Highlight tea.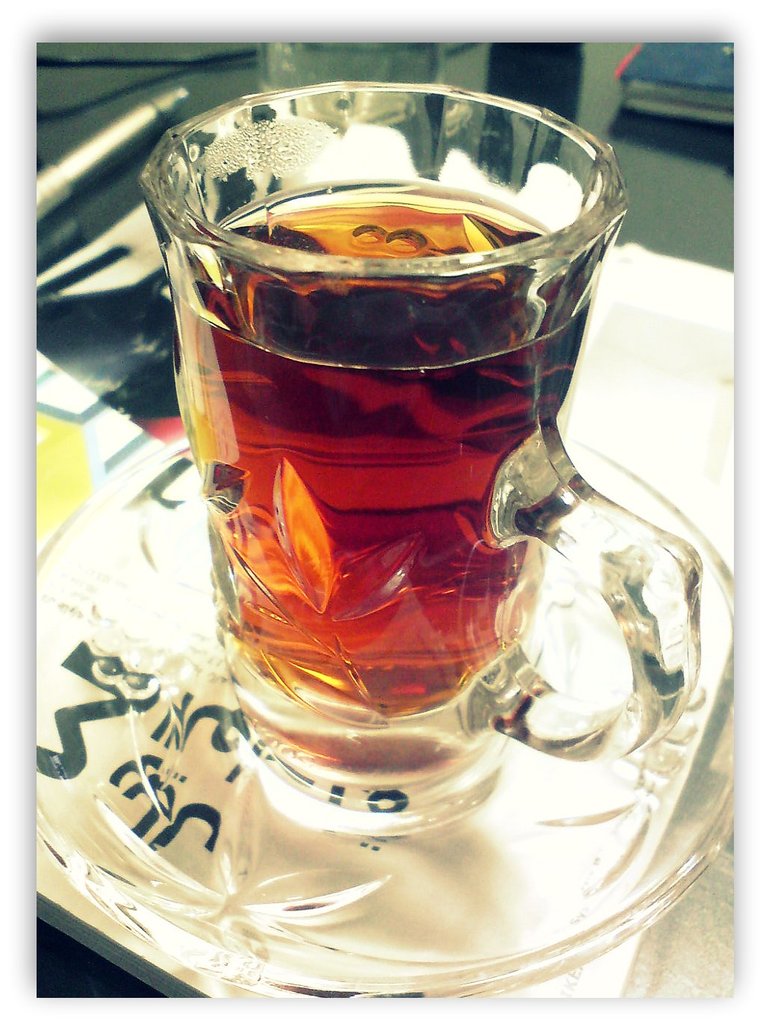
Highlighted region: [left=172, top=198, right=585, bottom=721].
